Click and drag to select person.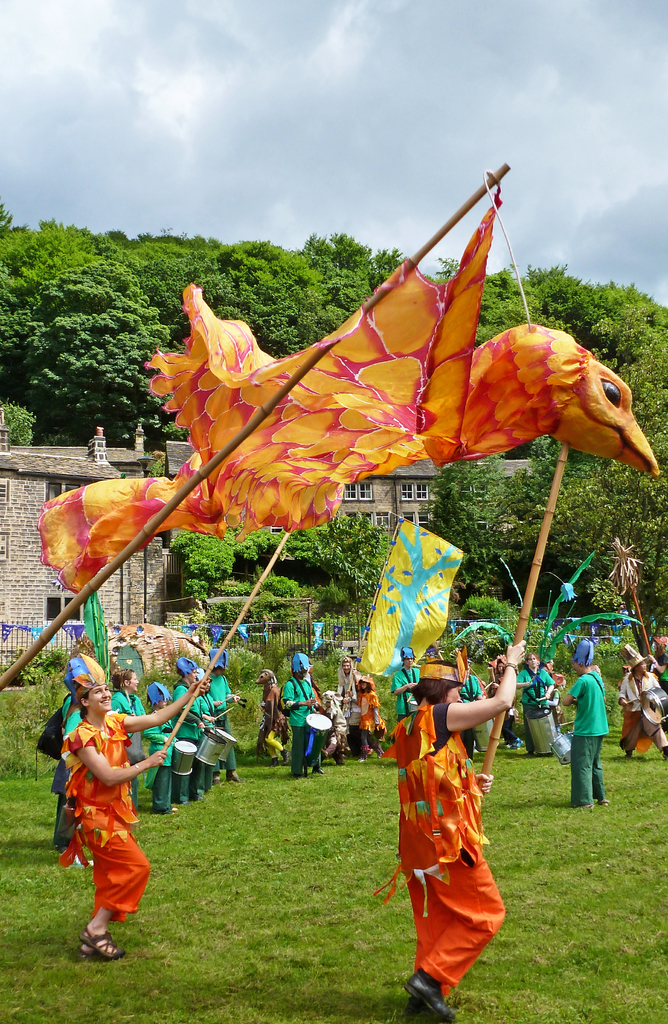
Selection: [left=61, top=646, right=213, bottom=960].
